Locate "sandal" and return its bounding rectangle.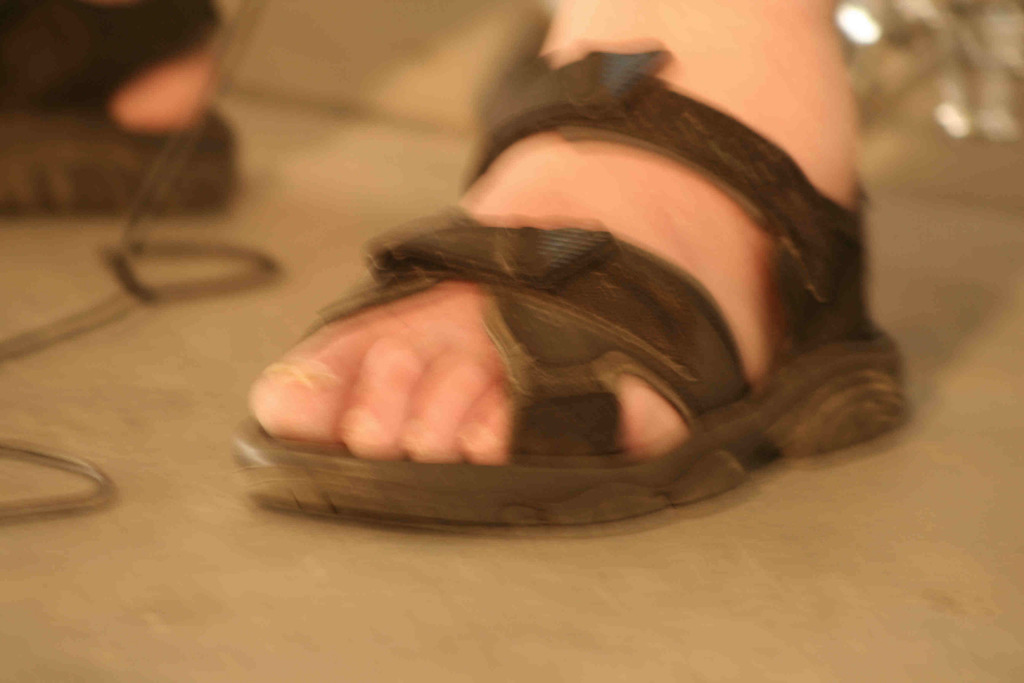
(0, 0, 229, 218).
